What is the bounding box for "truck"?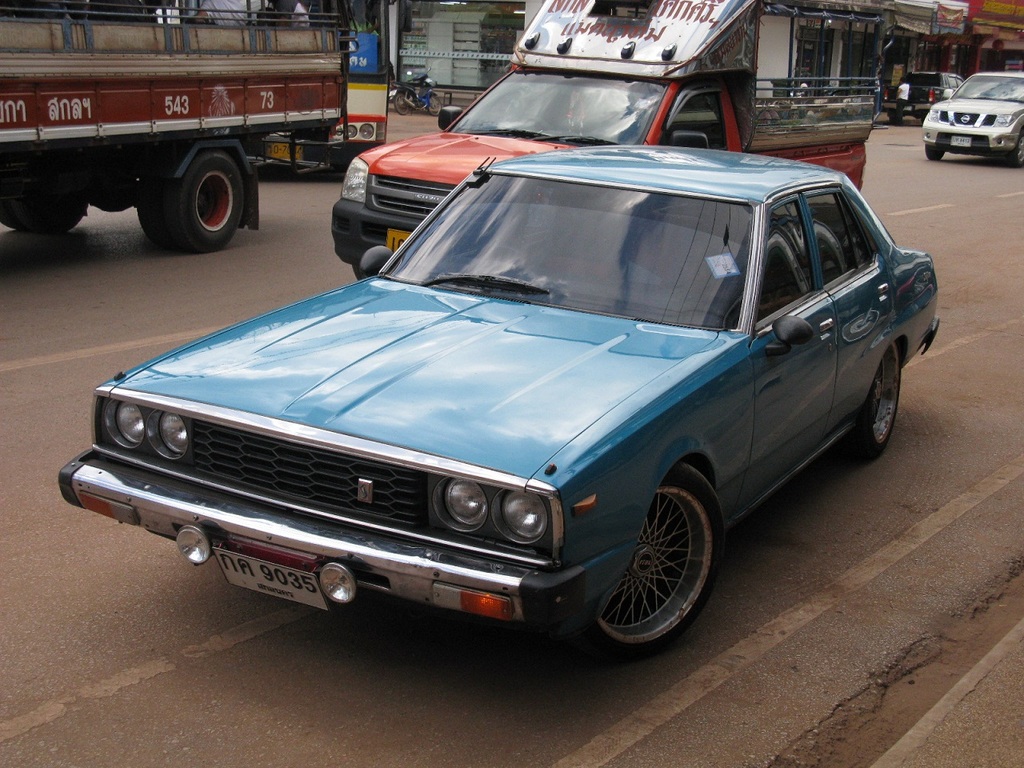
[left=882, top=58, right=975, bottom=126].
